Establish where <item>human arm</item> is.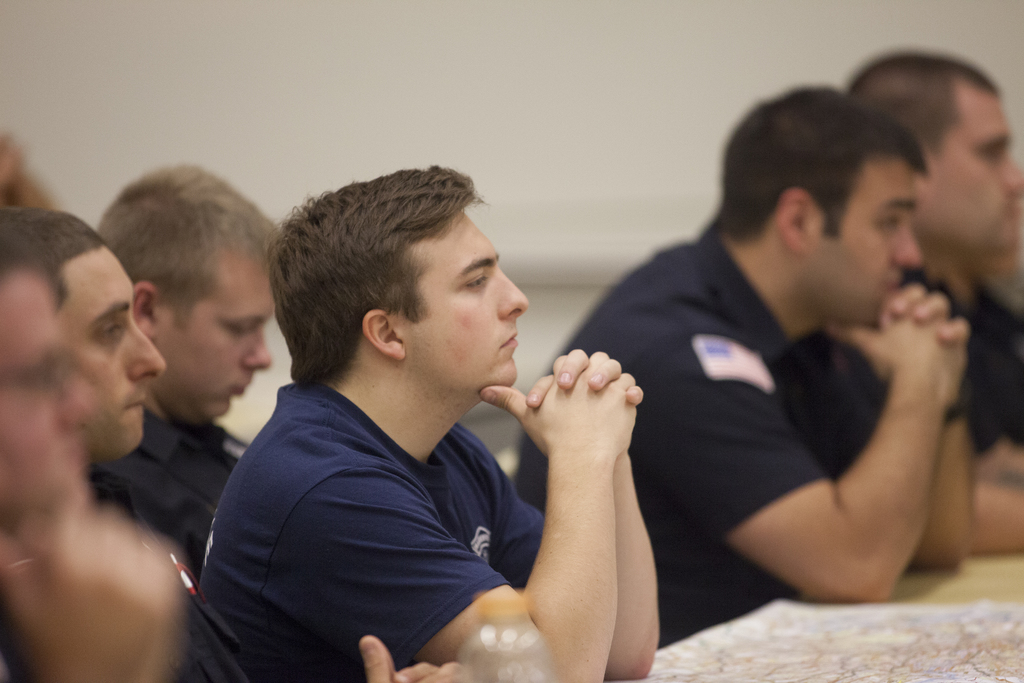
Established at [left=973, top=366, right=1023, bottom=551].
